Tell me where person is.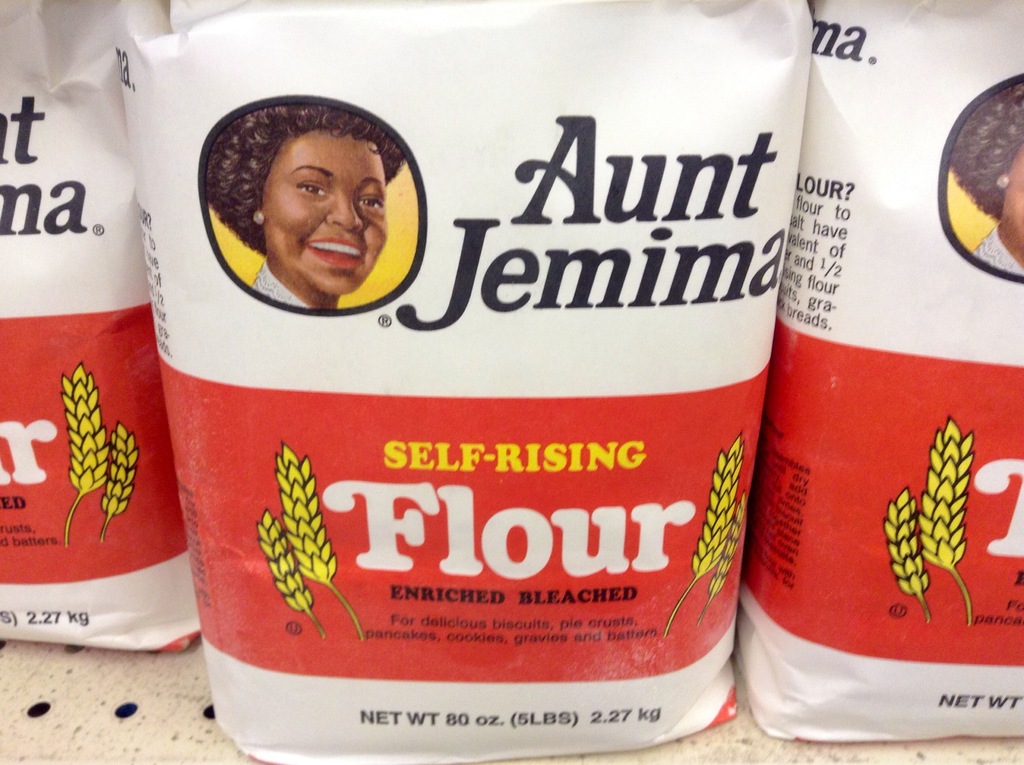
person is at {"left": 200, "top": 86, "right": 410, "bottom": 310}.
